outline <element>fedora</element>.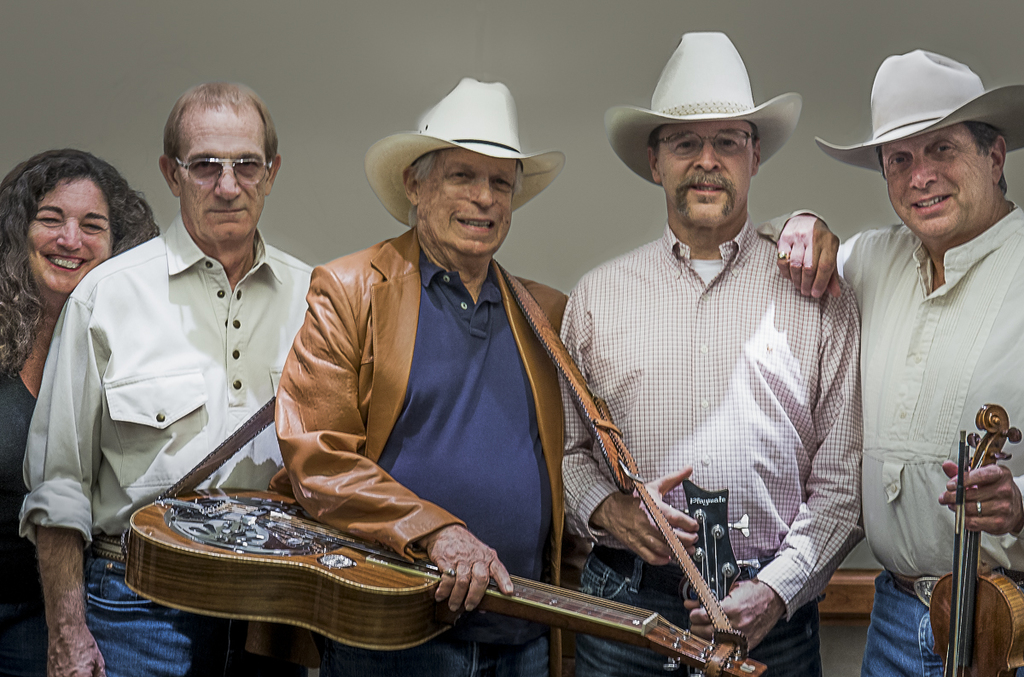
Outline: box(812, 52, 1023, 174).
